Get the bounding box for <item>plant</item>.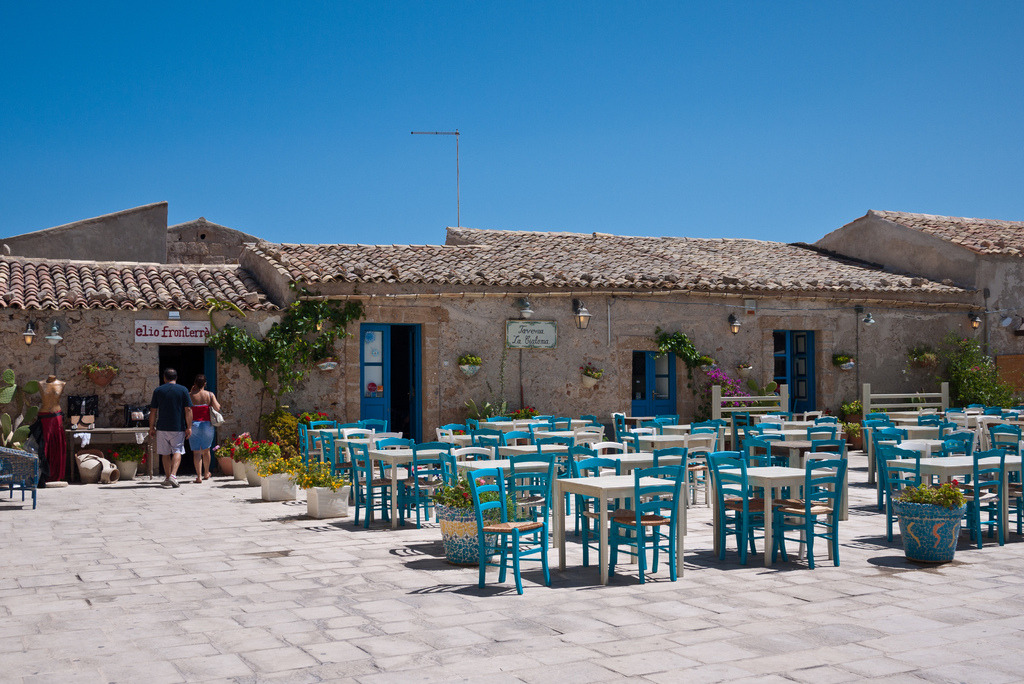
locate(458, 393, 500, 418).
